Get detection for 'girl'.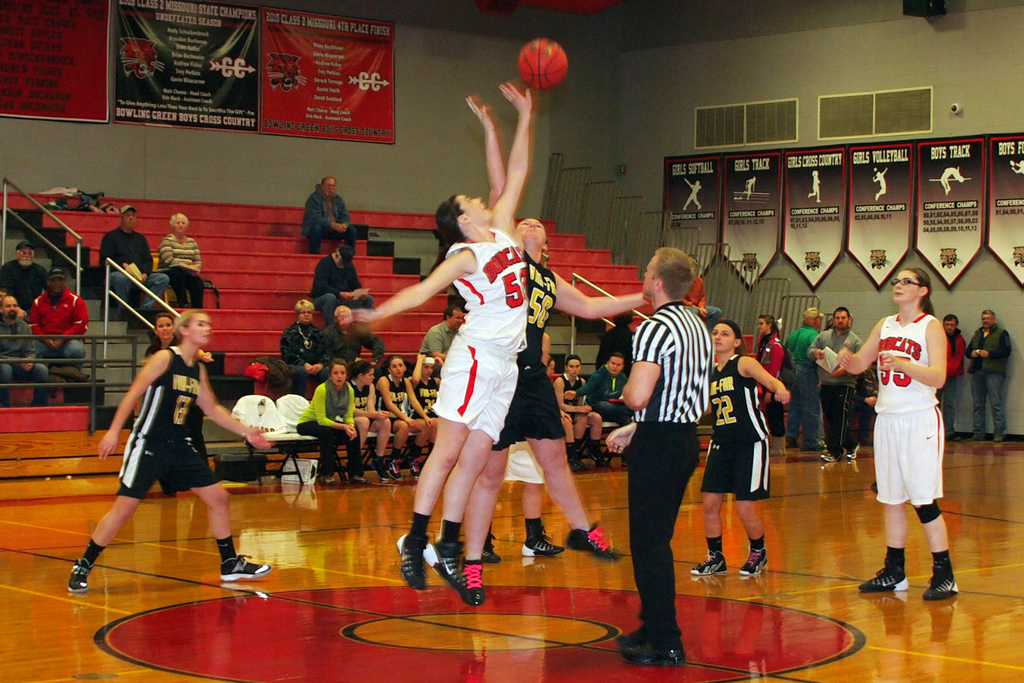
Detection: <region>68, 311, 271, 592</region>.
